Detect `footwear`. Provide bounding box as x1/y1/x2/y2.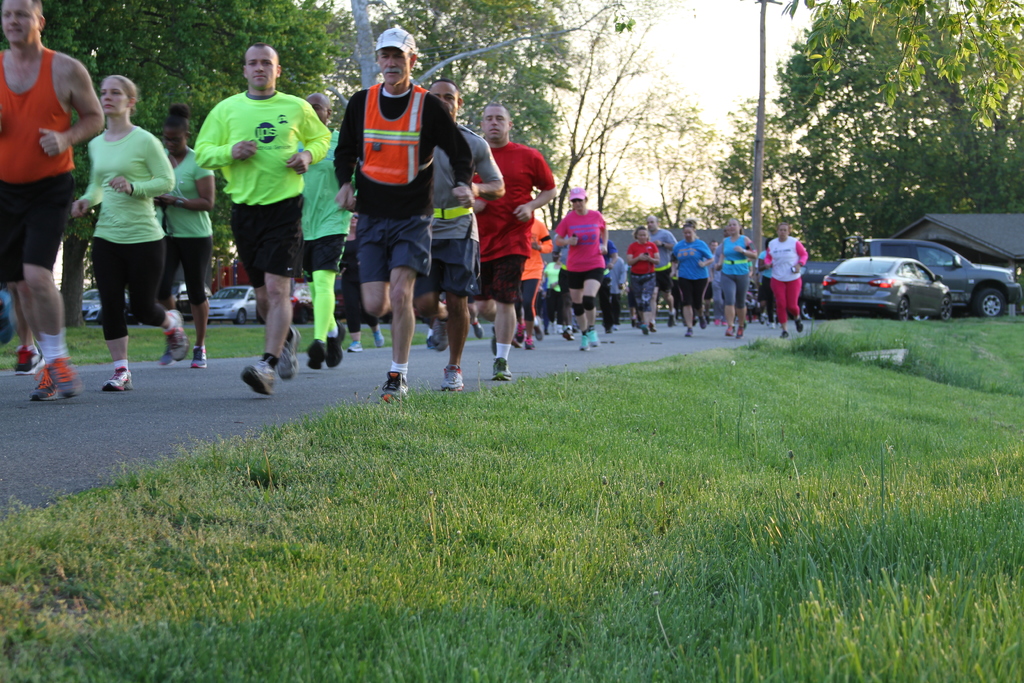
101/363/137/391.
